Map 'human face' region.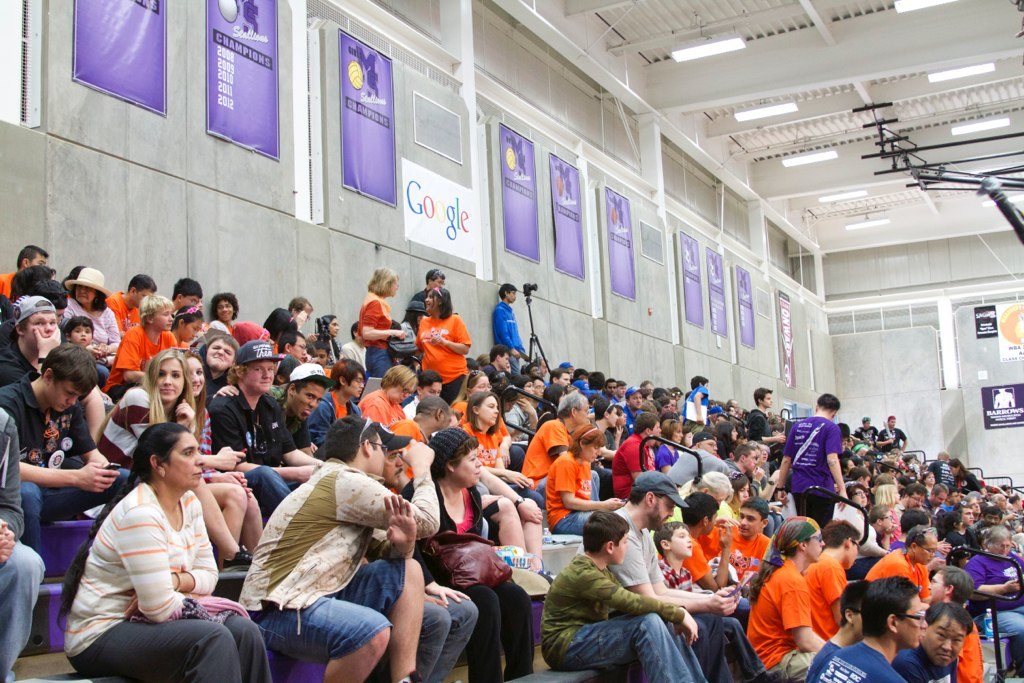
Mapped to [x1=735, y1=483, x2=750, y2=507].
